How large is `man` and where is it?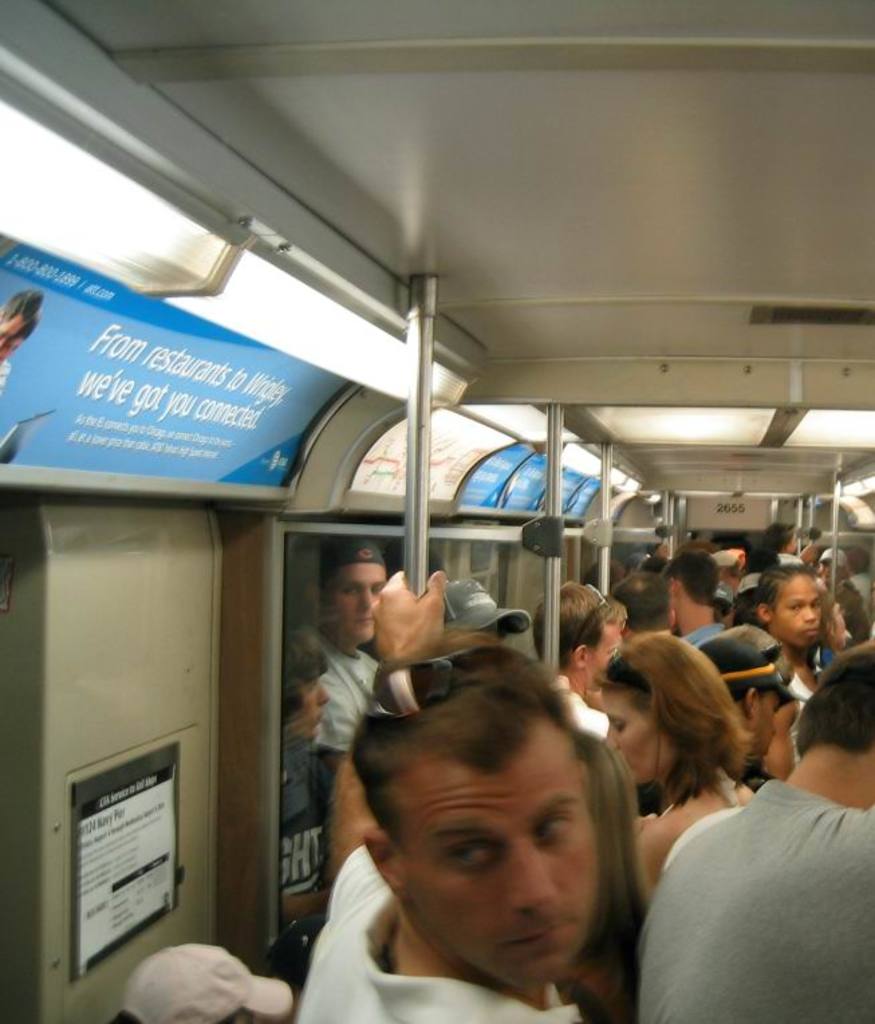
Bounding box: box=[277, 639, 665, 1023].
